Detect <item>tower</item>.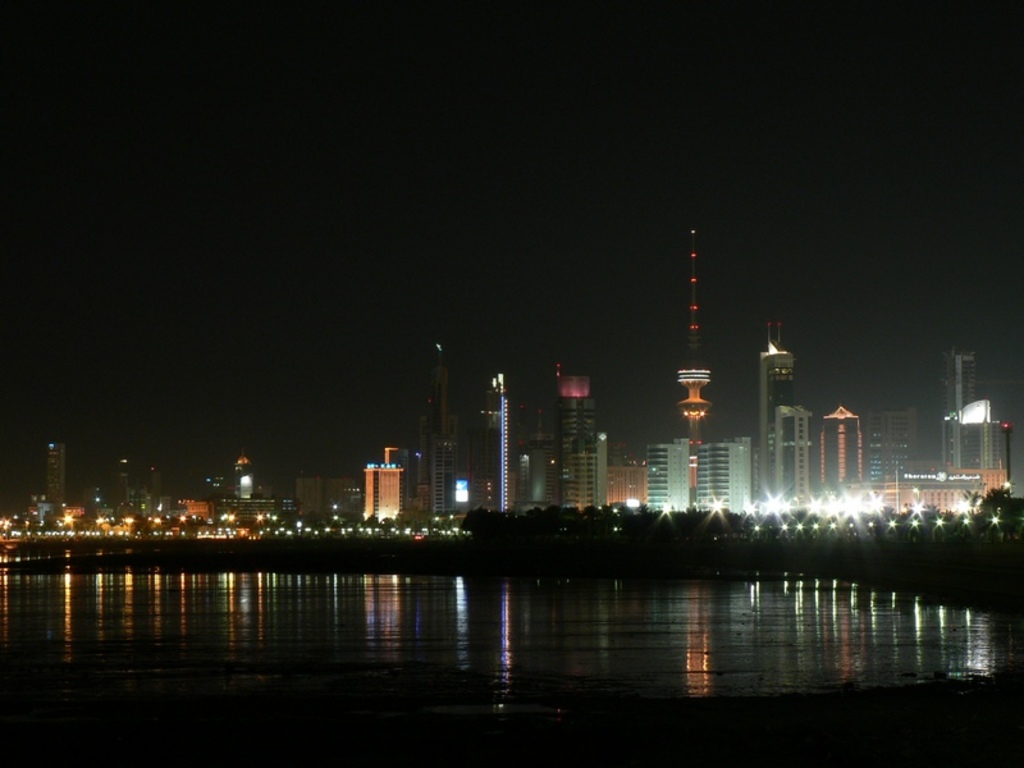
Detected at BBox(369, 440, 416, 522).
